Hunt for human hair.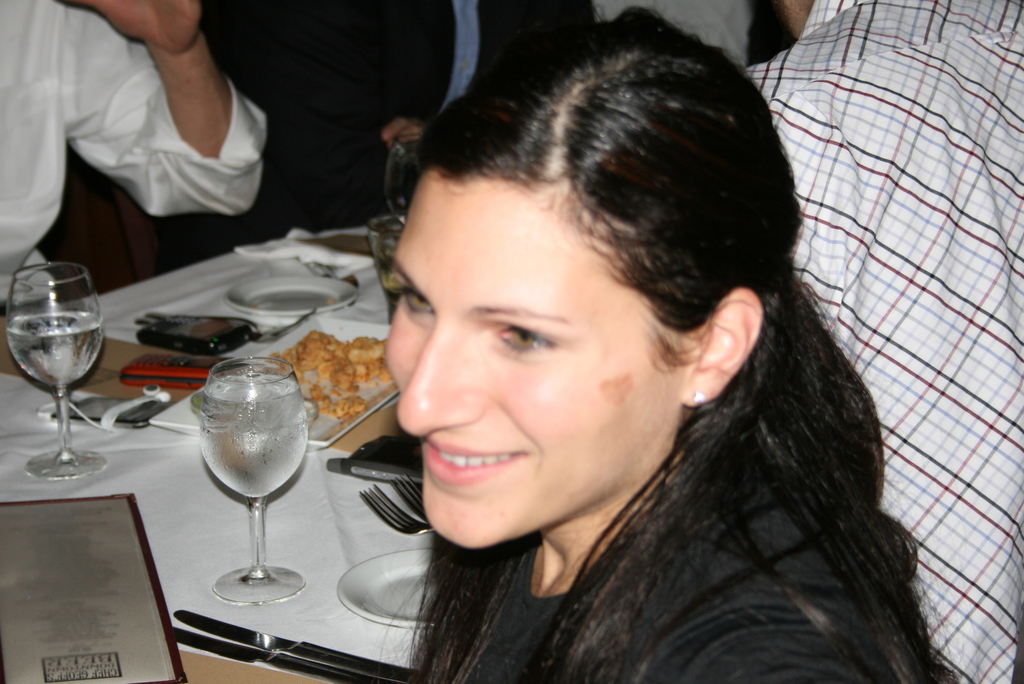
Hunted down at (left=398, top=0, right=958, bottom=683).
